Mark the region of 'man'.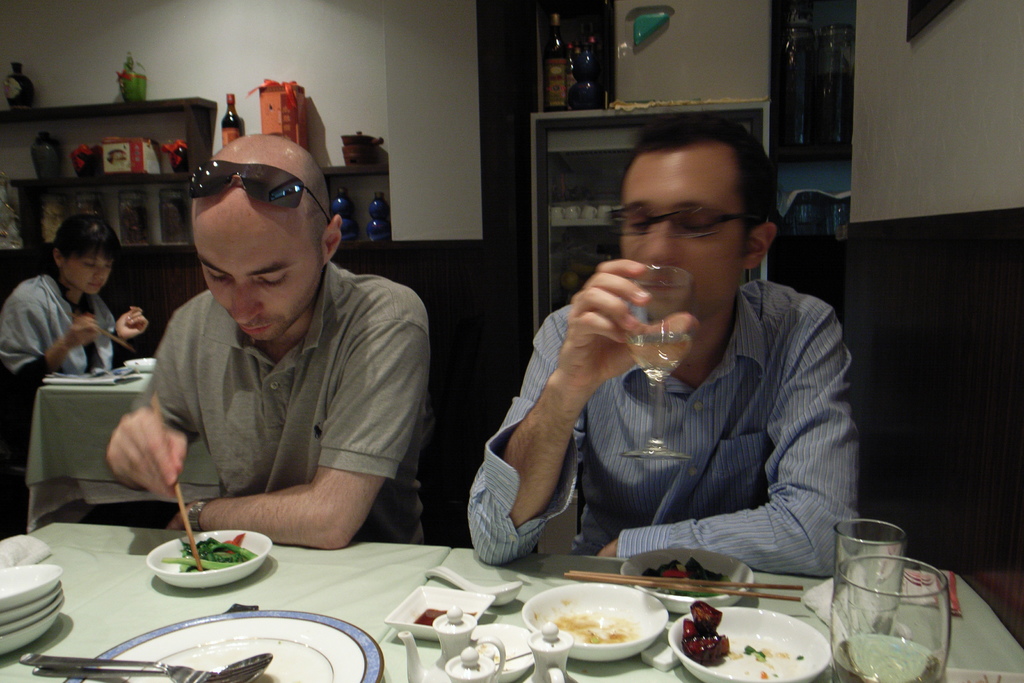
Region: BBox(467, 111, 874, 591).
